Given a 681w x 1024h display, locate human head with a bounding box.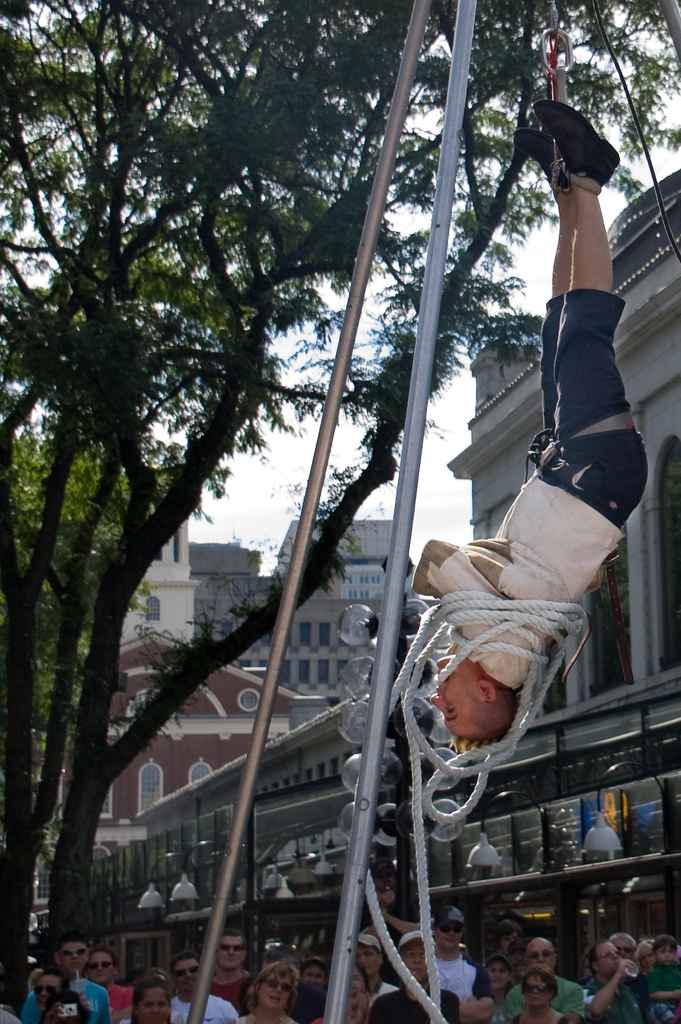
Located: [587,940,621,980].
